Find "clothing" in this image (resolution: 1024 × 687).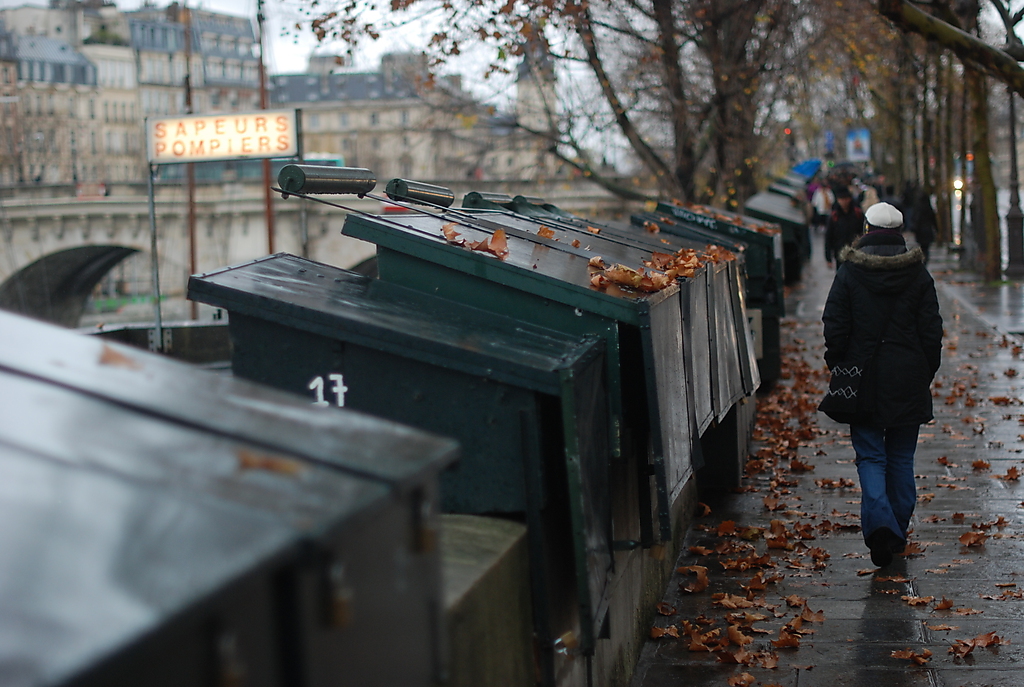
<region>819, 170, 949, 511</region>.
